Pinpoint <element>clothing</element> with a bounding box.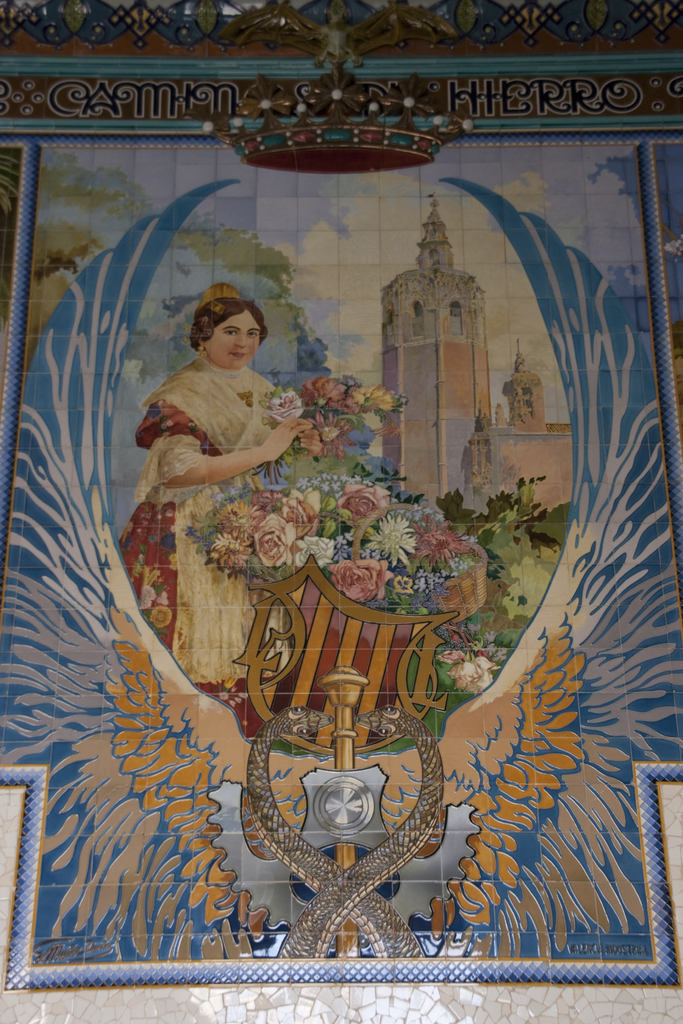
BBox(116, 355, 295, 737).
